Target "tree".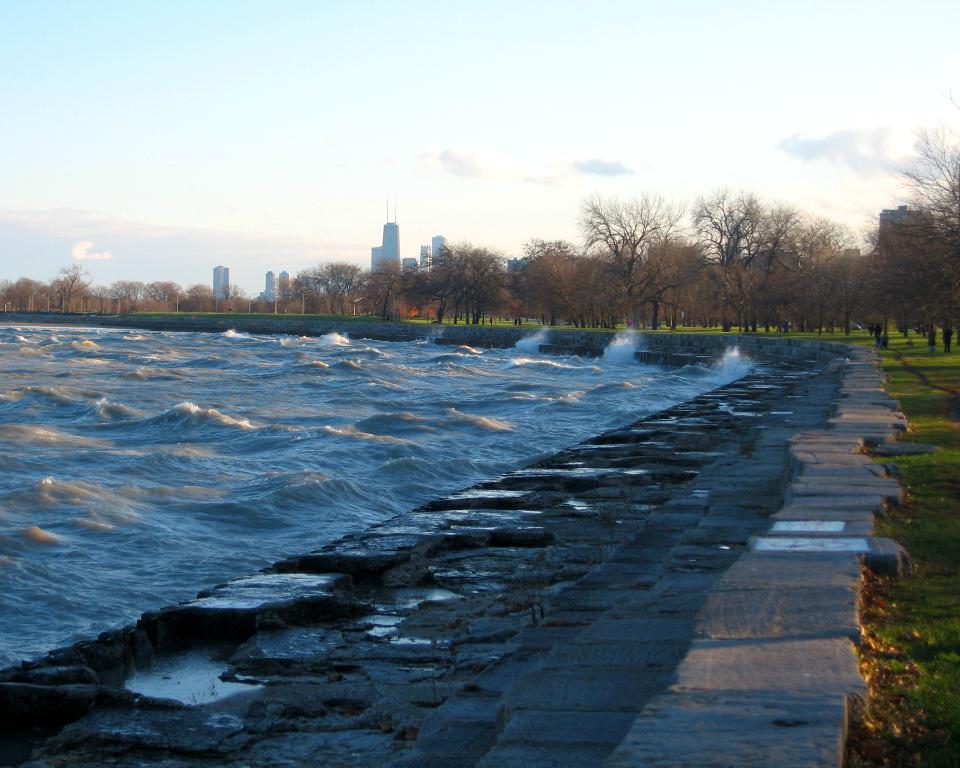
Target region: region(150, 280, 185, 314).
